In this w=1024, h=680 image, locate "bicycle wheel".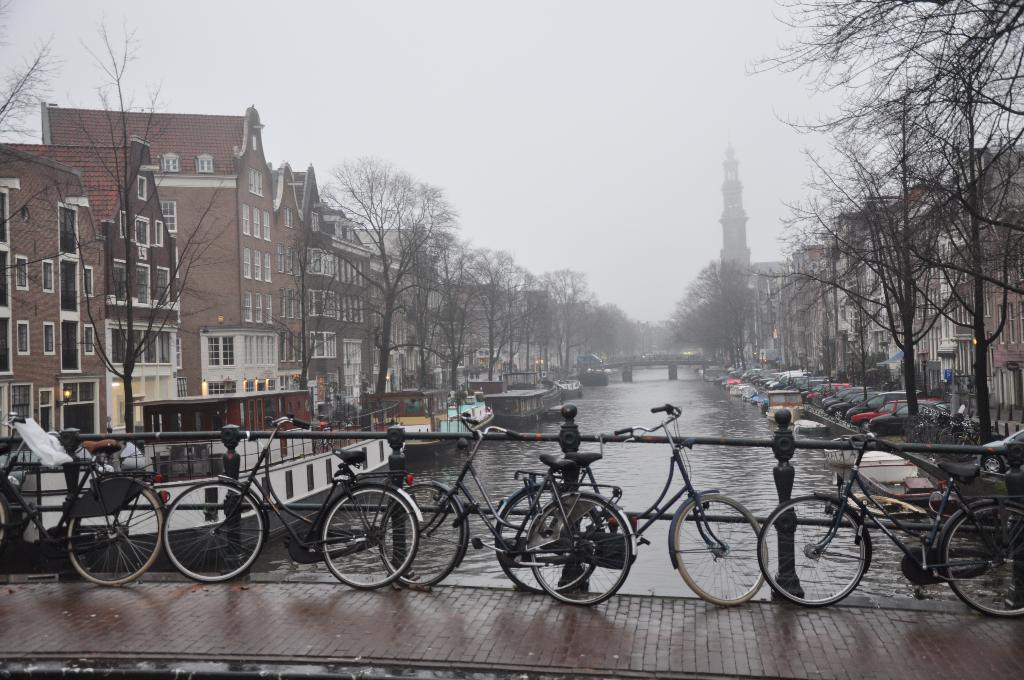
Bounding box: locate(527, 499, 634, 606).
